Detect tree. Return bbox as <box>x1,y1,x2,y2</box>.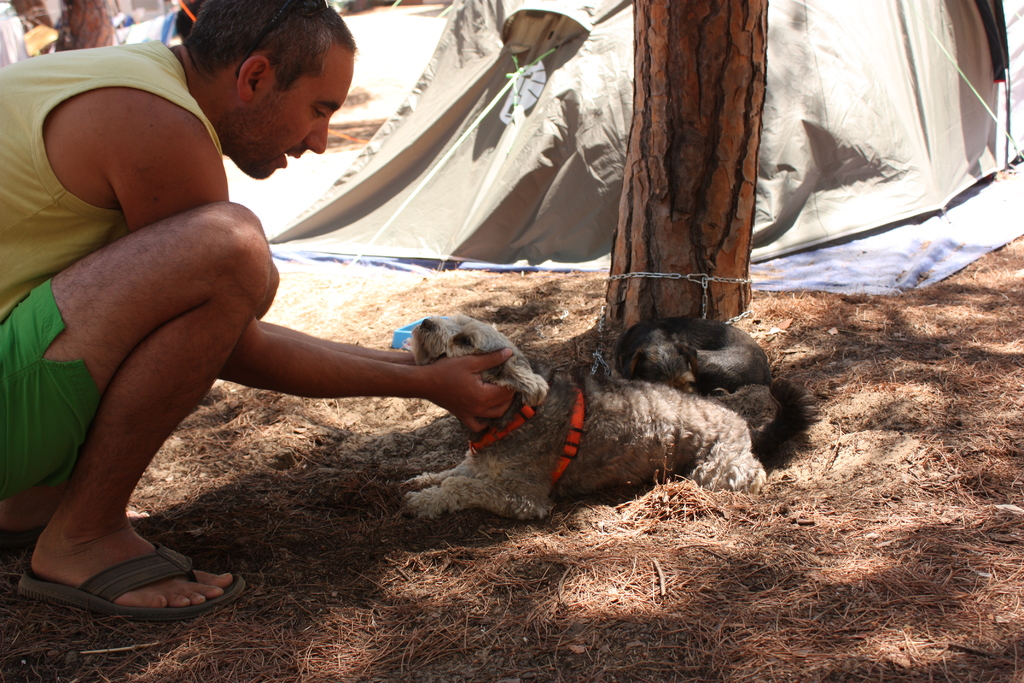
<box>599,0,772,342</box>.
